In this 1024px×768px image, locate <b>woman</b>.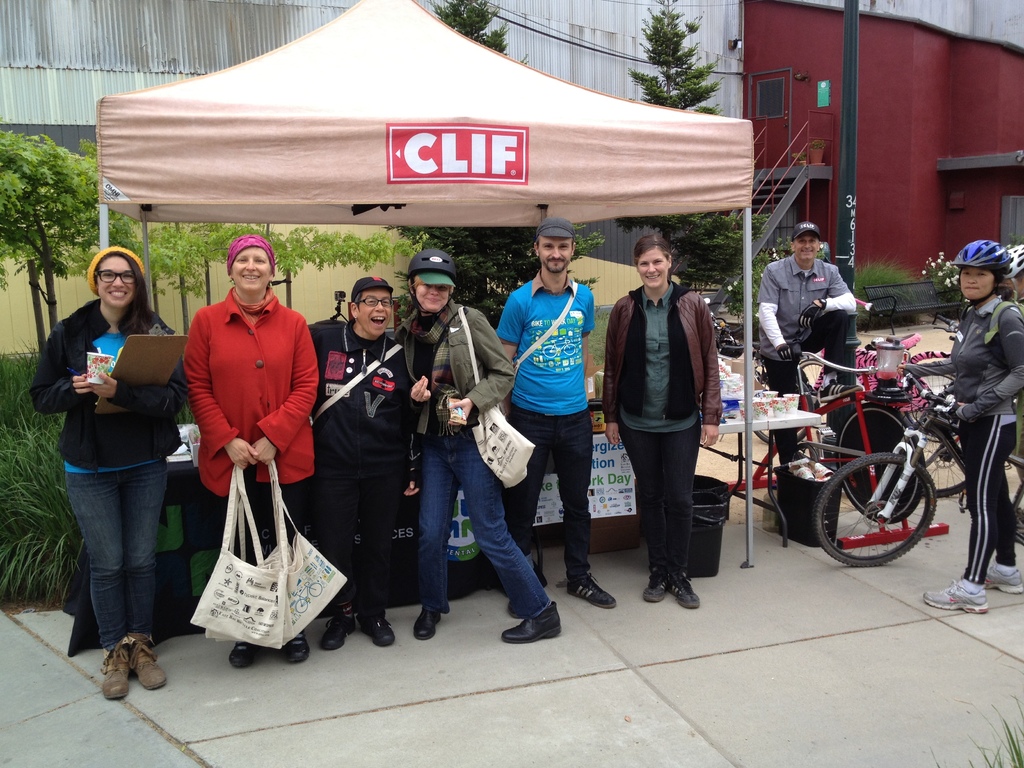
Bounding box: detection(392, 249, 563, 643).
